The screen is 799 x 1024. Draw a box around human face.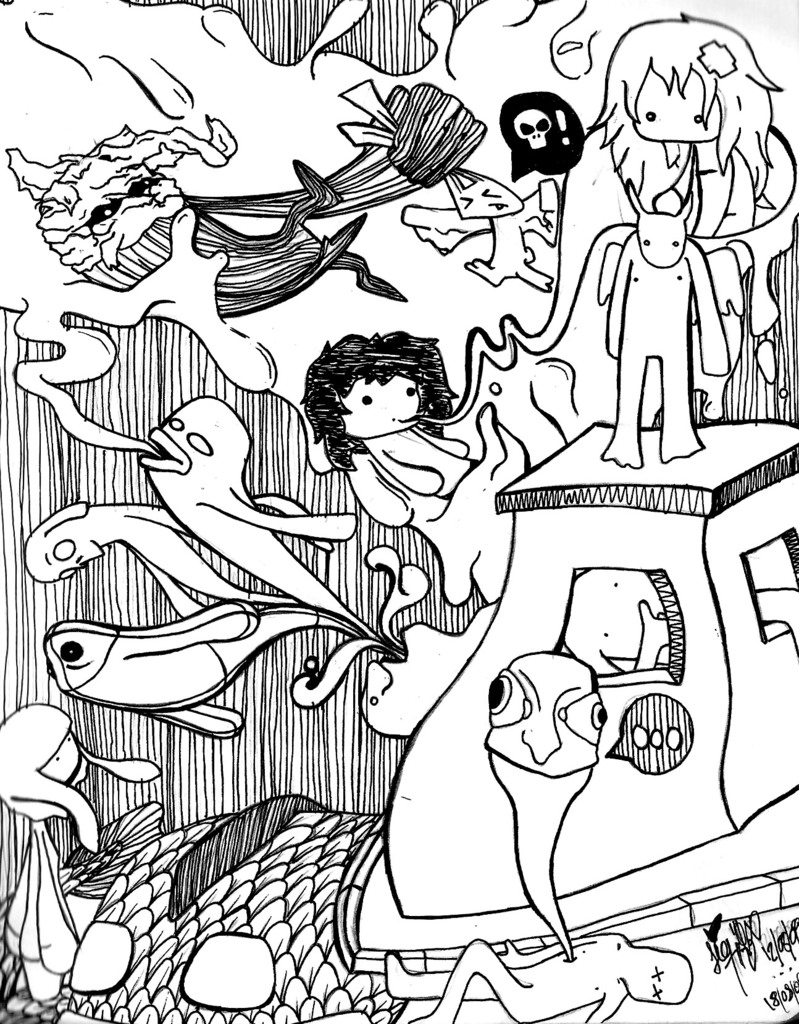
345:379:420:438.
